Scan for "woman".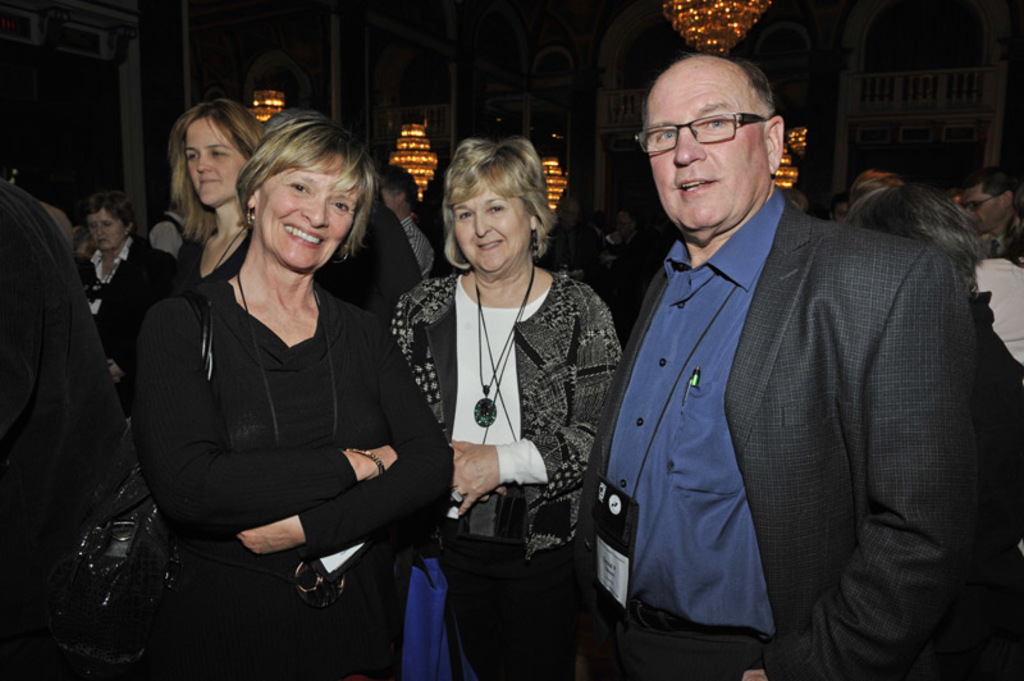
Scan result: (x1=131, y1=106, x2=424, y2=673).
